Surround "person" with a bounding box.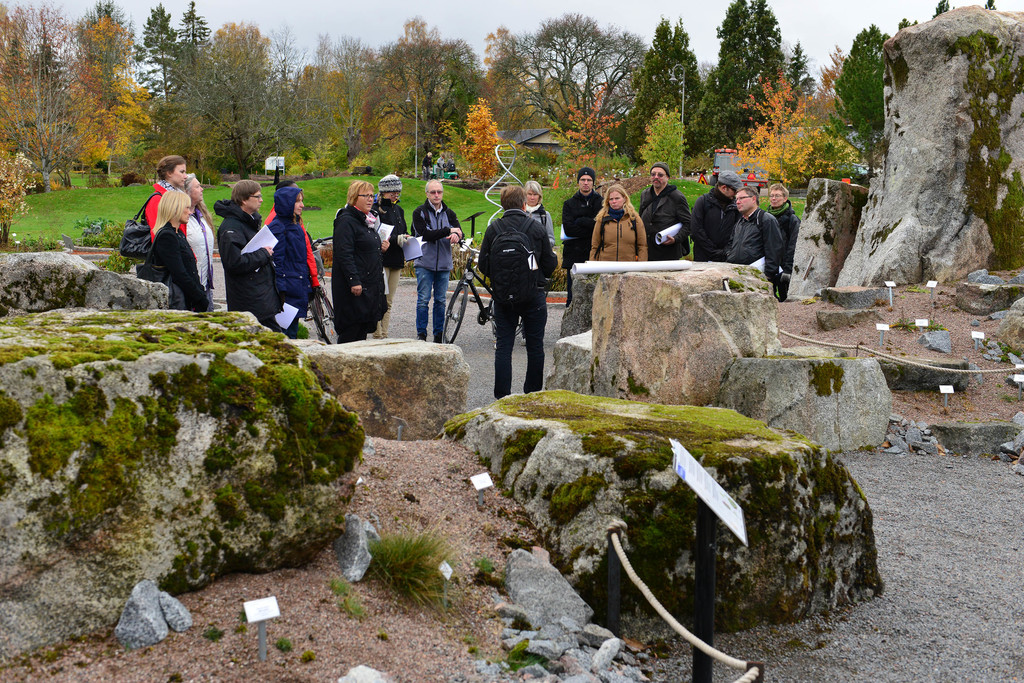
box=[561, 166, 605, 299].
